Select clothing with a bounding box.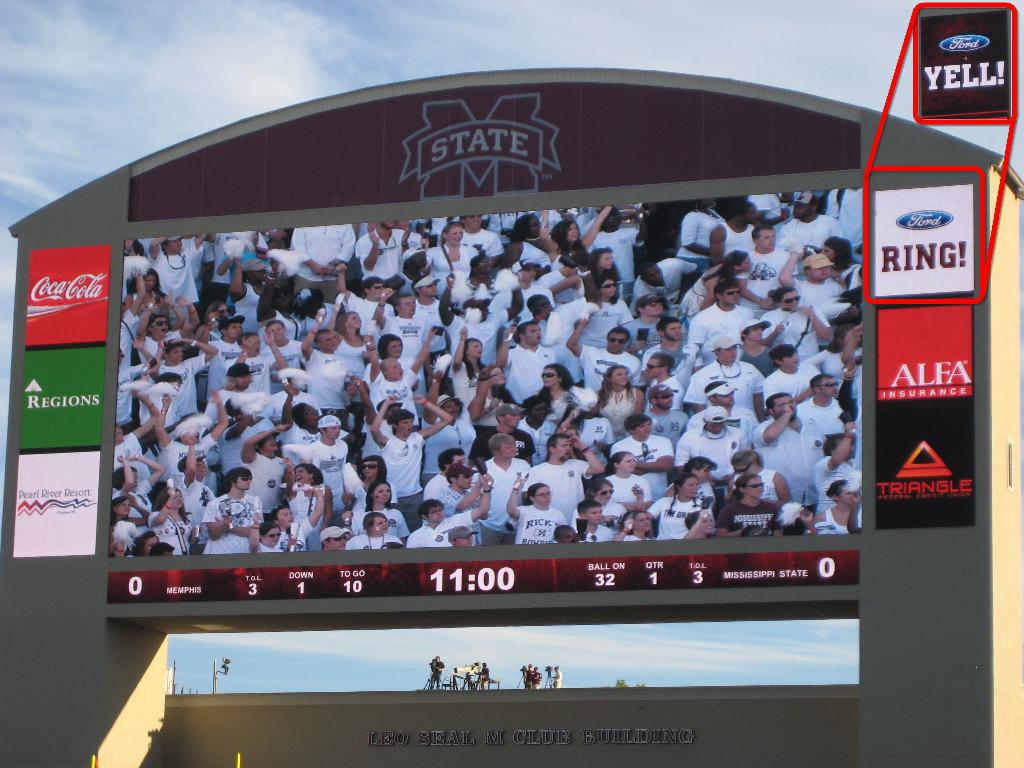
[left=231, top=348, right=283, bottom=393].
